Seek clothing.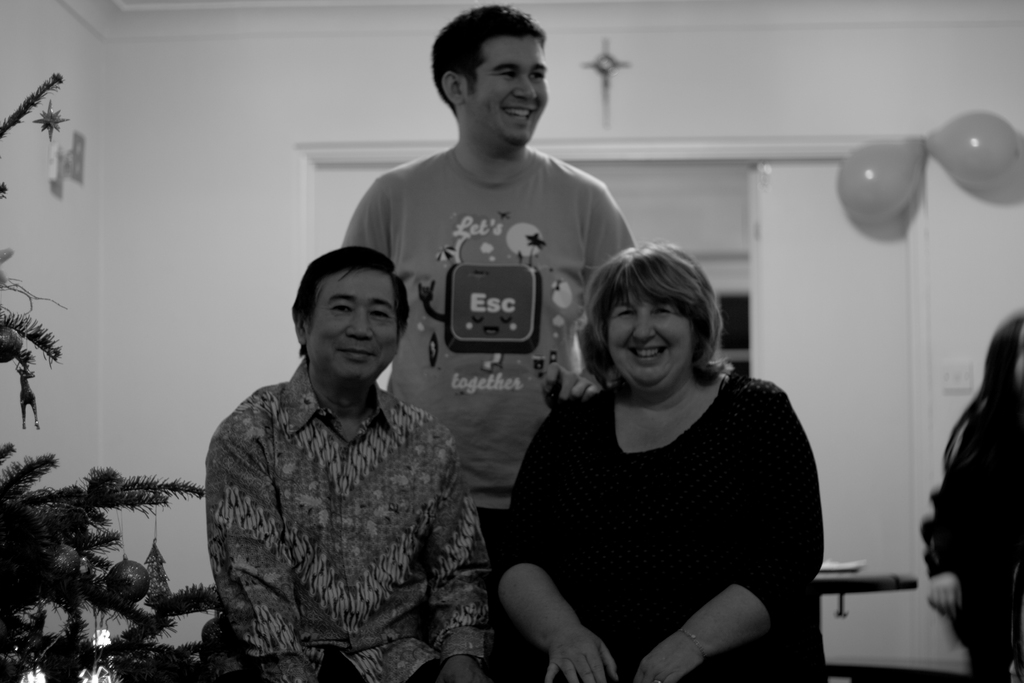
select_region(491, 361, 823, 682).
